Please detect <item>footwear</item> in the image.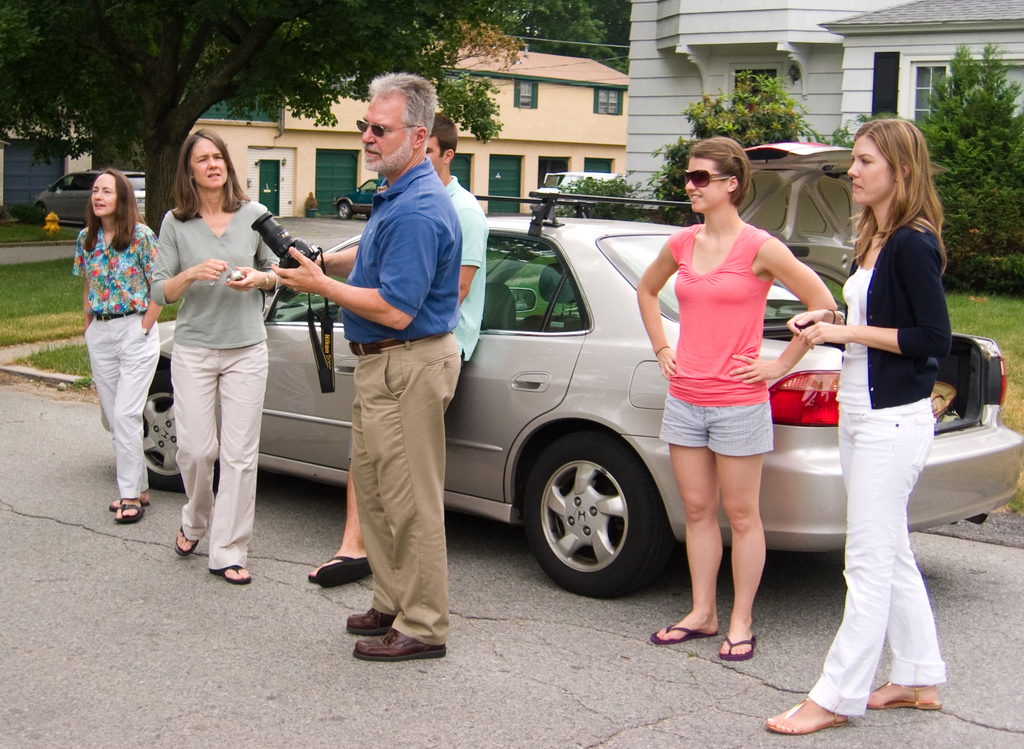
box(346, 605, 442, 667).
